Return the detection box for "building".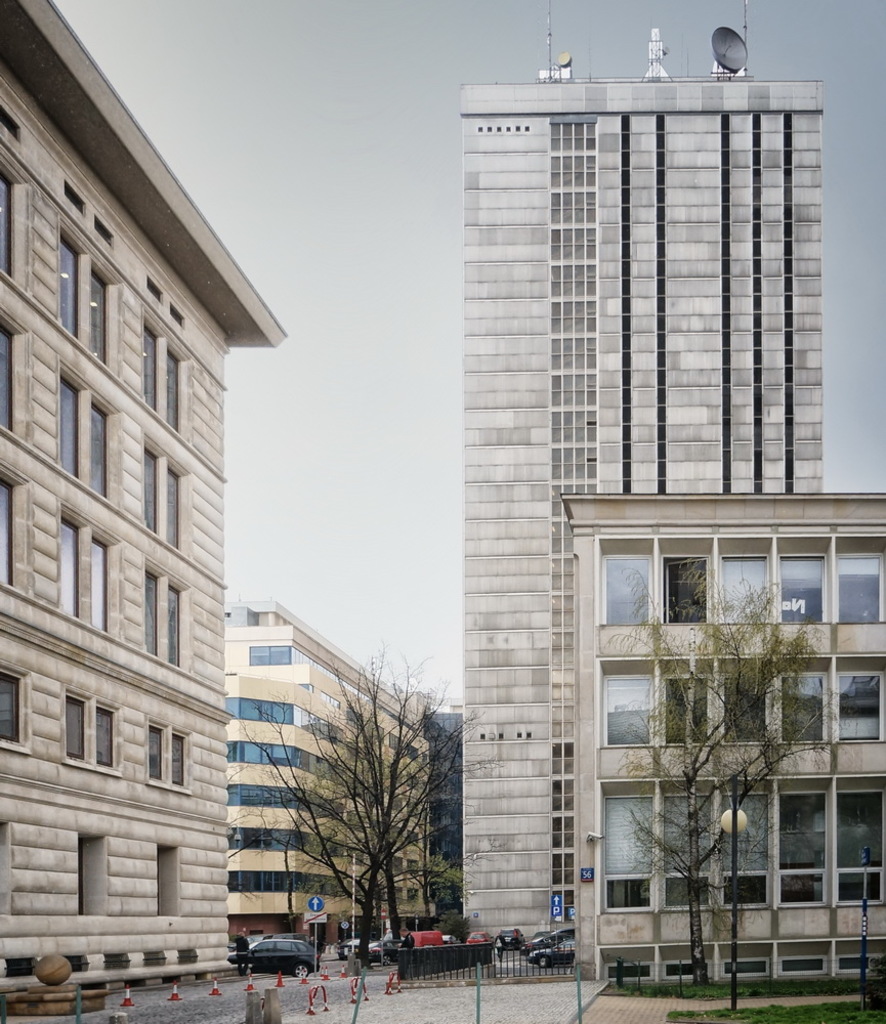
{"left": 557, "top": 489, "right": 885, "bottom": 988}.
